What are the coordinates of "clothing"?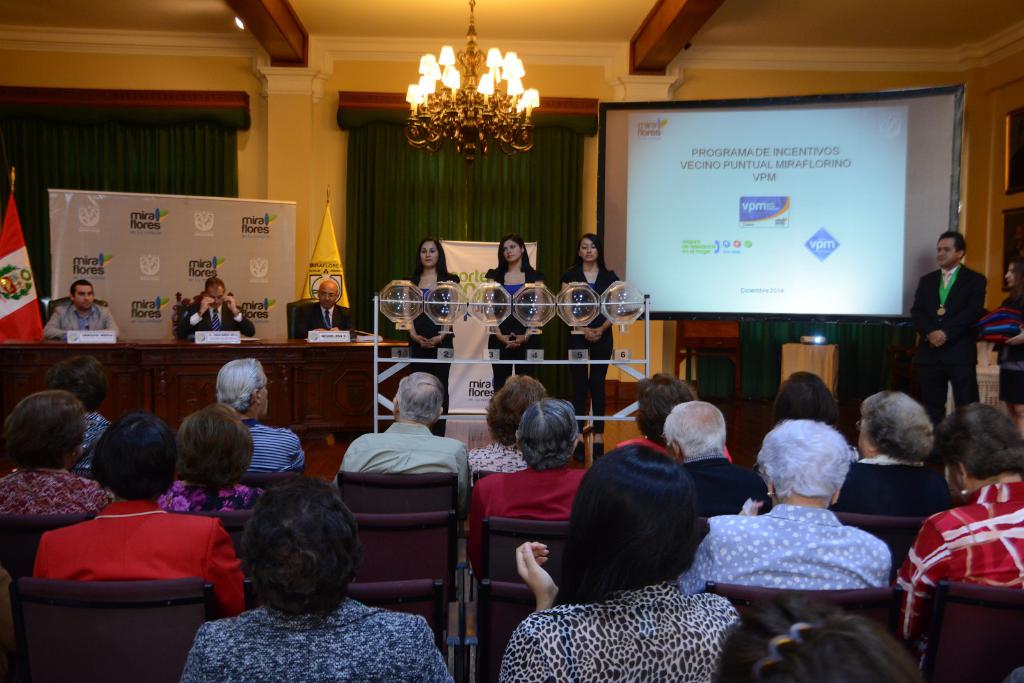
[left=298, top=297, right=367, bottom=340].
